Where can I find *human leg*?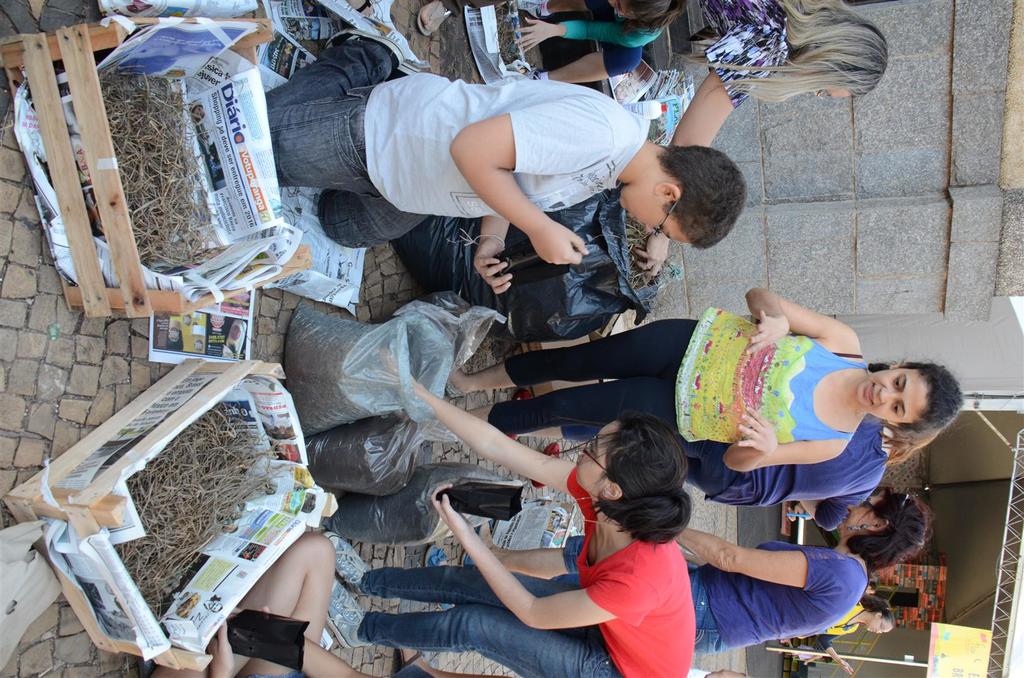
You can find it at detection(226, 512, 341, 670).
